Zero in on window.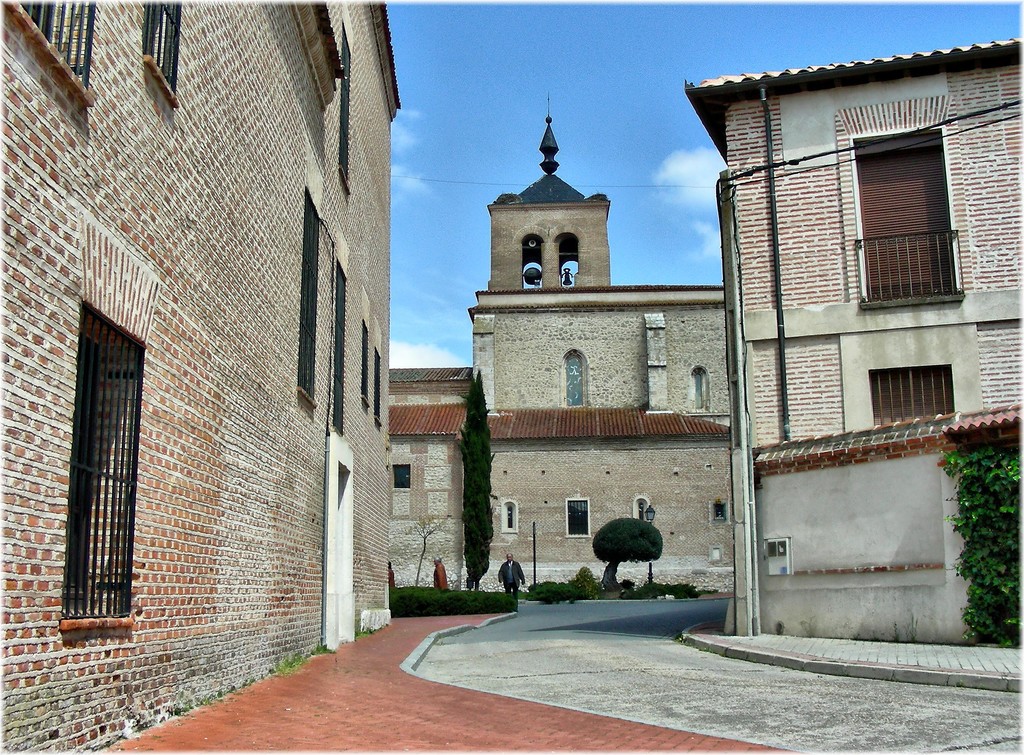
Zeroed in: box=[557, 233, 583, 291].
